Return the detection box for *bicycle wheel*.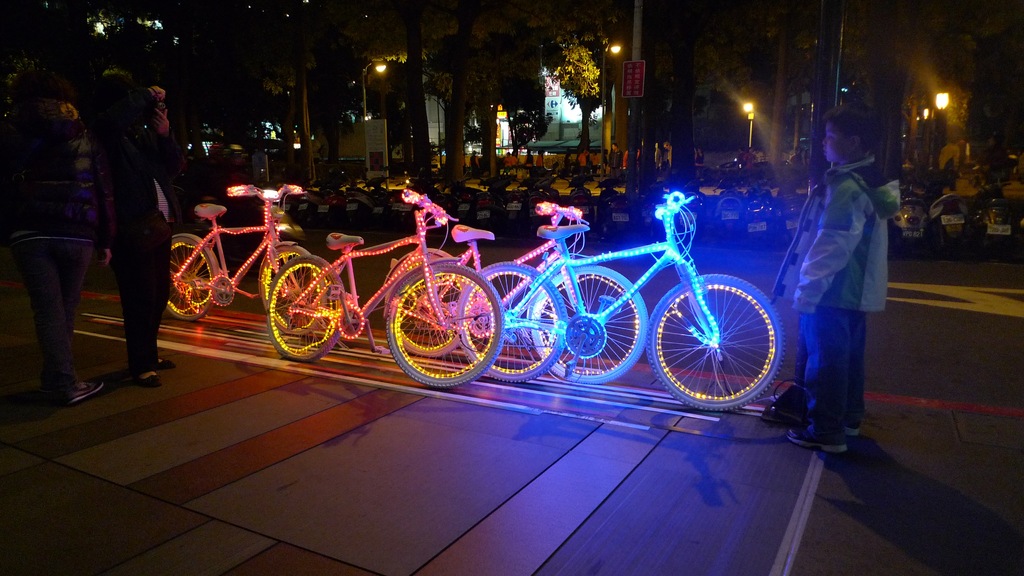
(left=380, top=250, right=465, bottom=359).
